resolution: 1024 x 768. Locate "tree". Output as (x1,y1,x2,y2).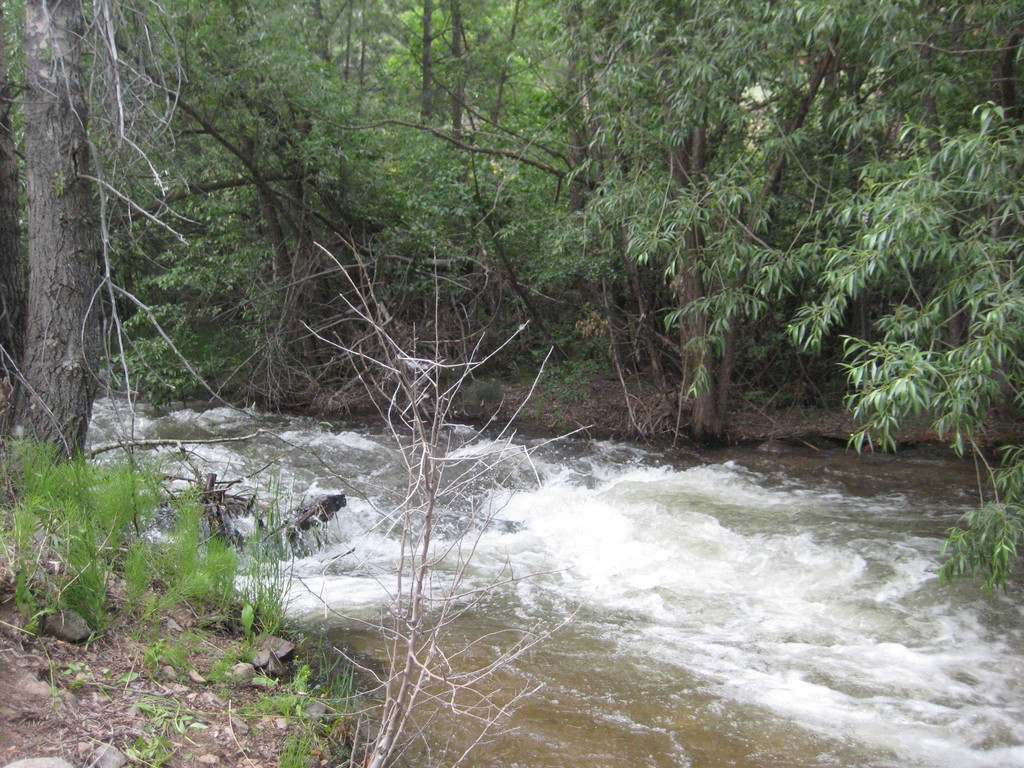
(346,0,376,120).
